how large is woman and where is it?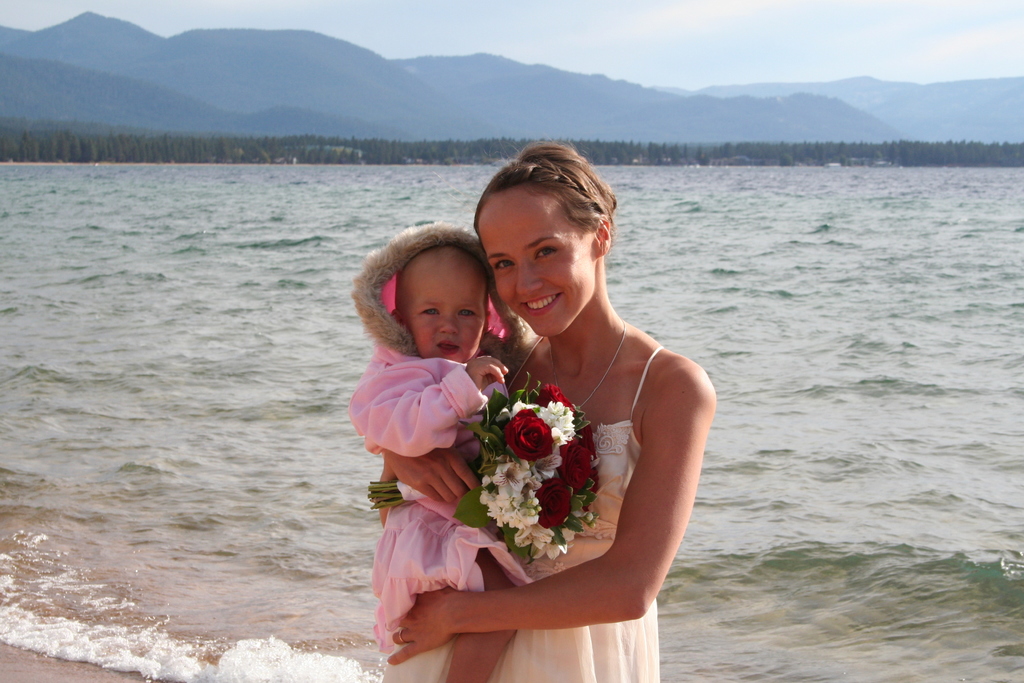
Bounding box: 376, 136, 716, 682.
